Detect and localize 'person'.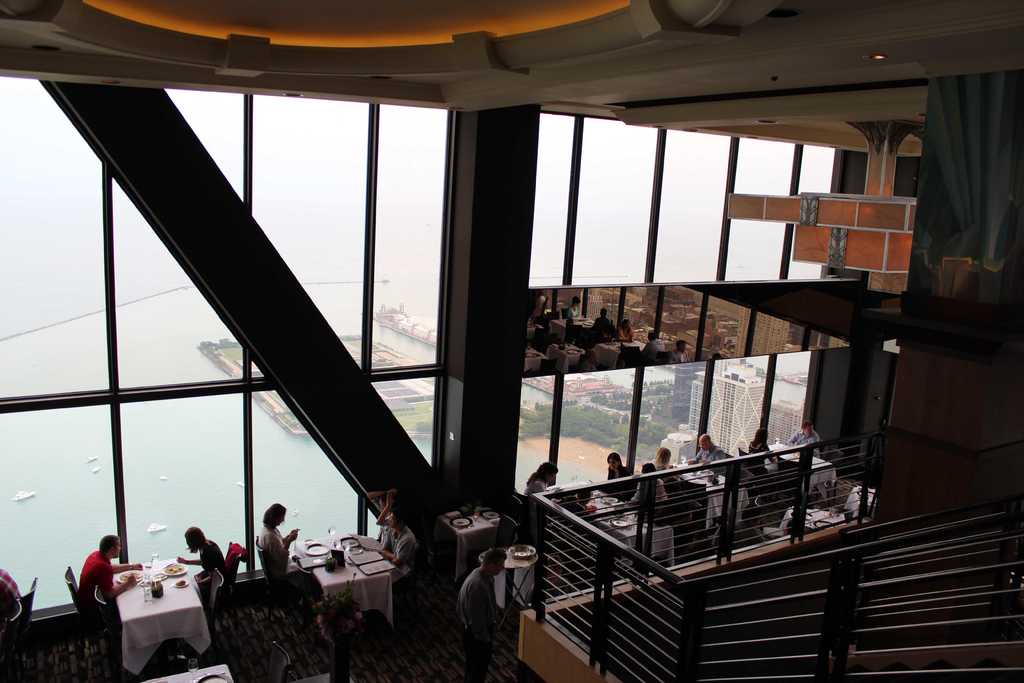
Localized at 524,461,557,502.
